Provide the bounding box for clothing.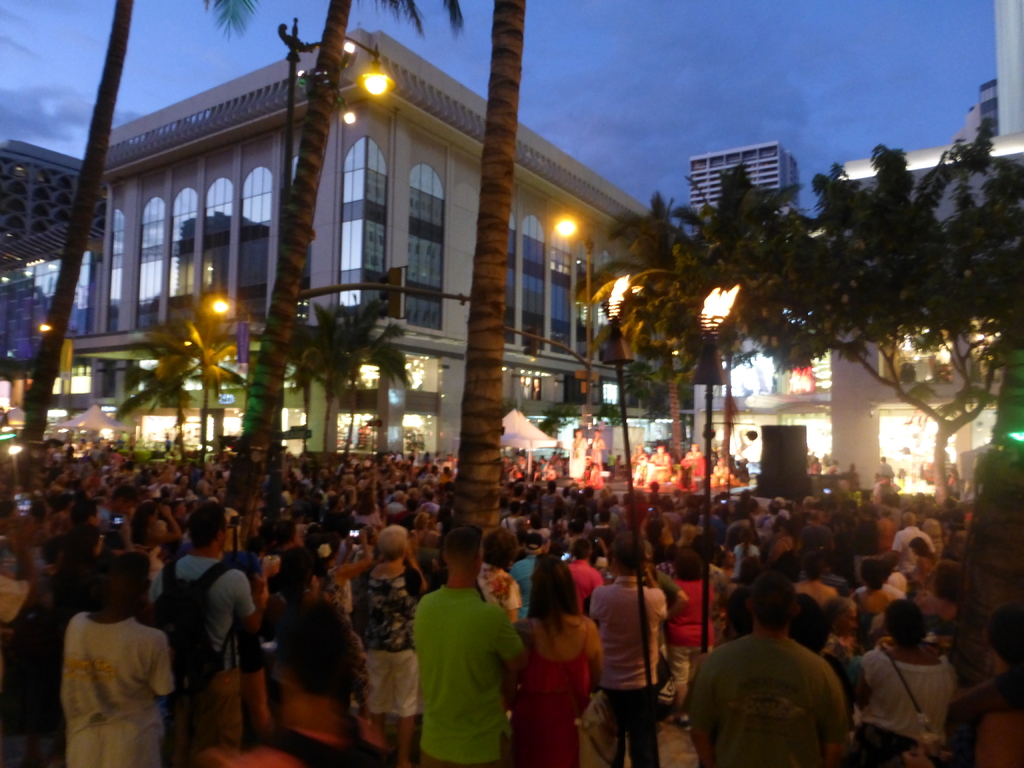
409:556:519:767.
